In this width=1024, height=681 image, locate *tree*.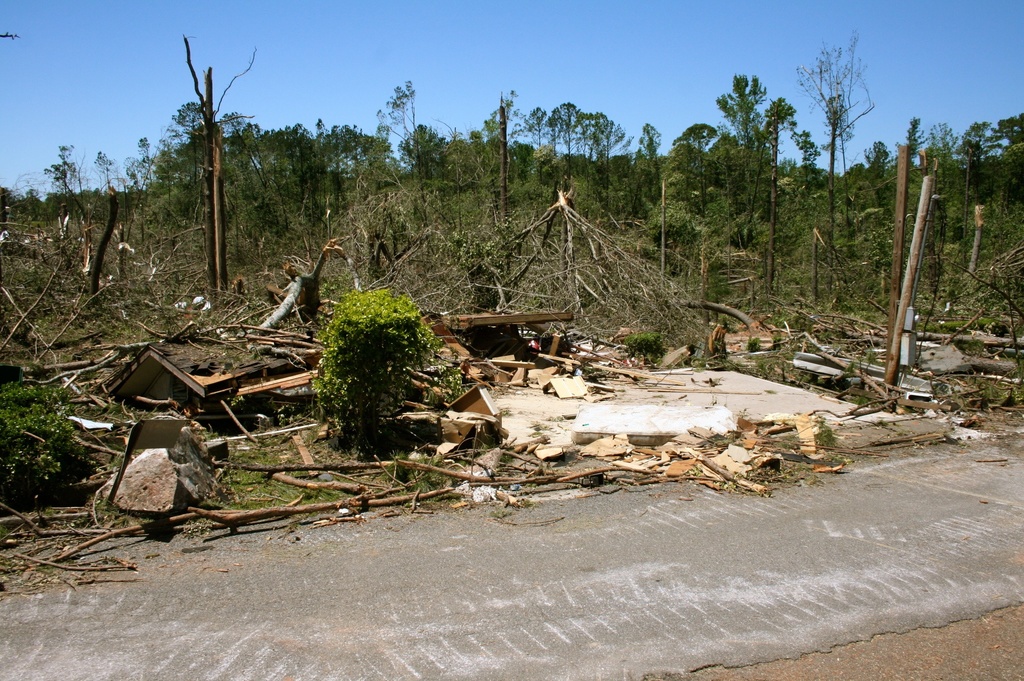
Bounding box: bbox=[835, 106, 1018, 264].
